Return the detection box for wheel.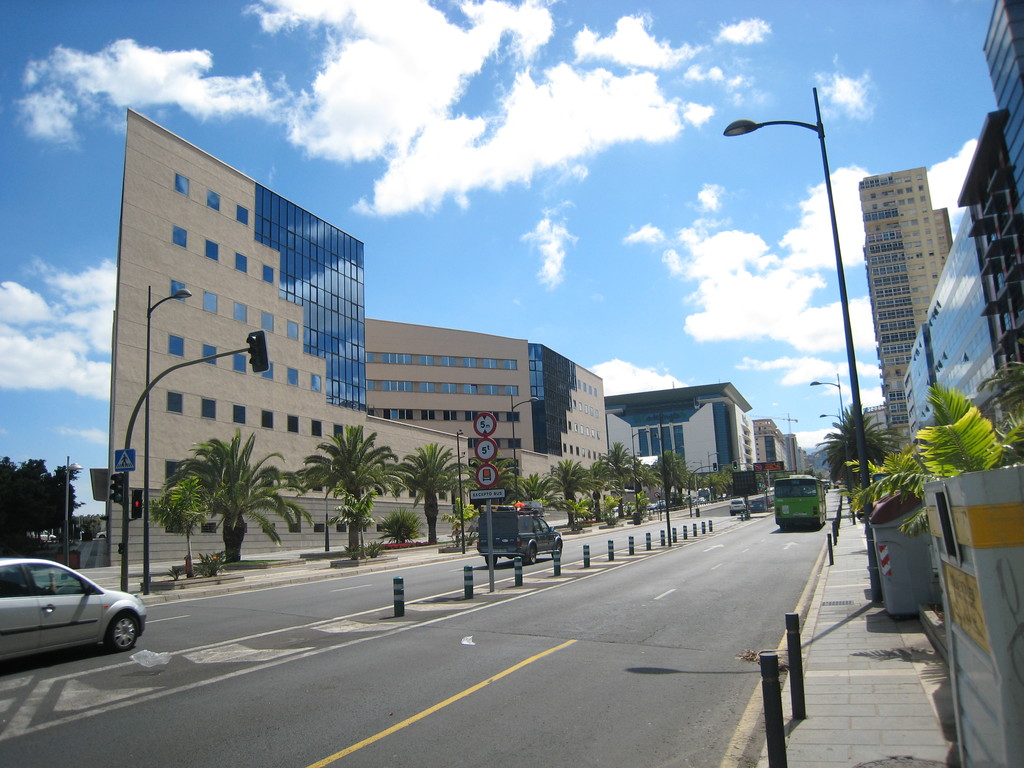
rect(484, 554, 495, 569).
